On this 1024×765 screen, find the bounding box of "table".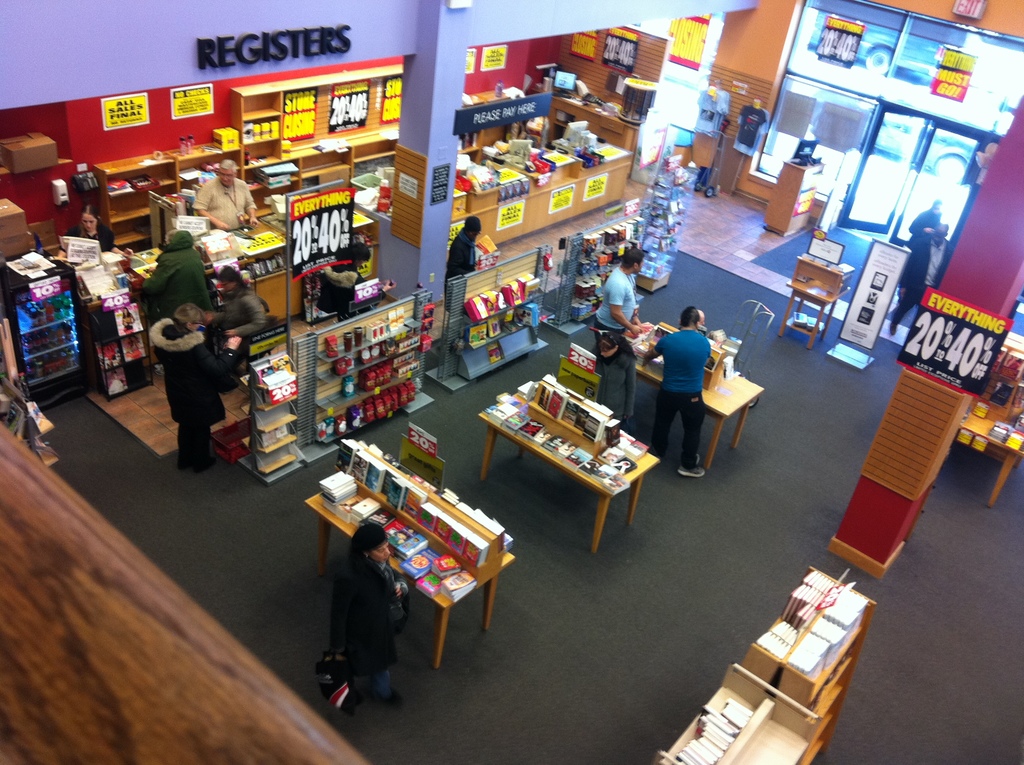
Bounding box: pyautogui.locateOnScreen(303, 442, 516, 671).
